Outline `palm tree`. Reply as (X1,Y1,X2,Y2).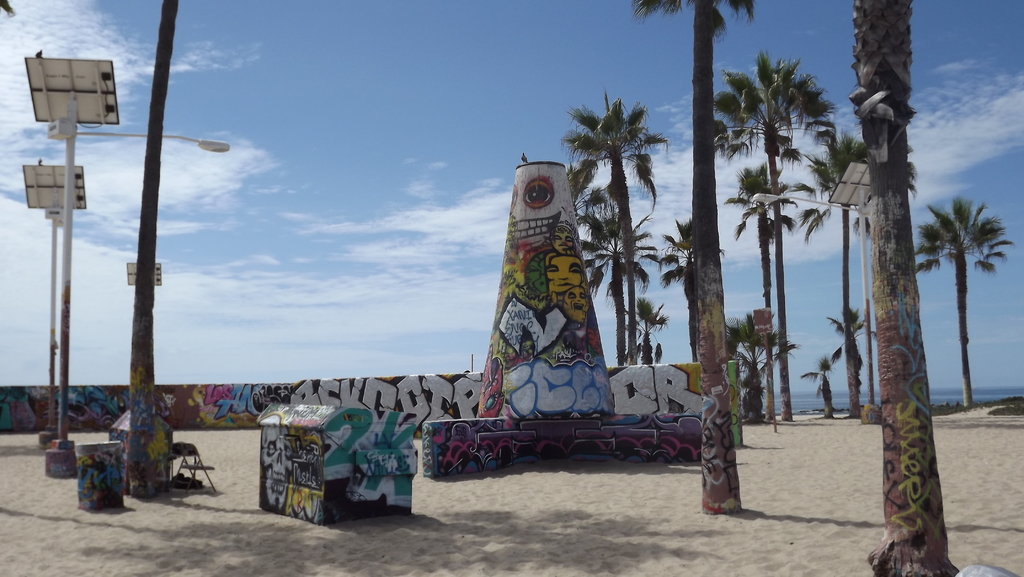
(582,188,652,392).
